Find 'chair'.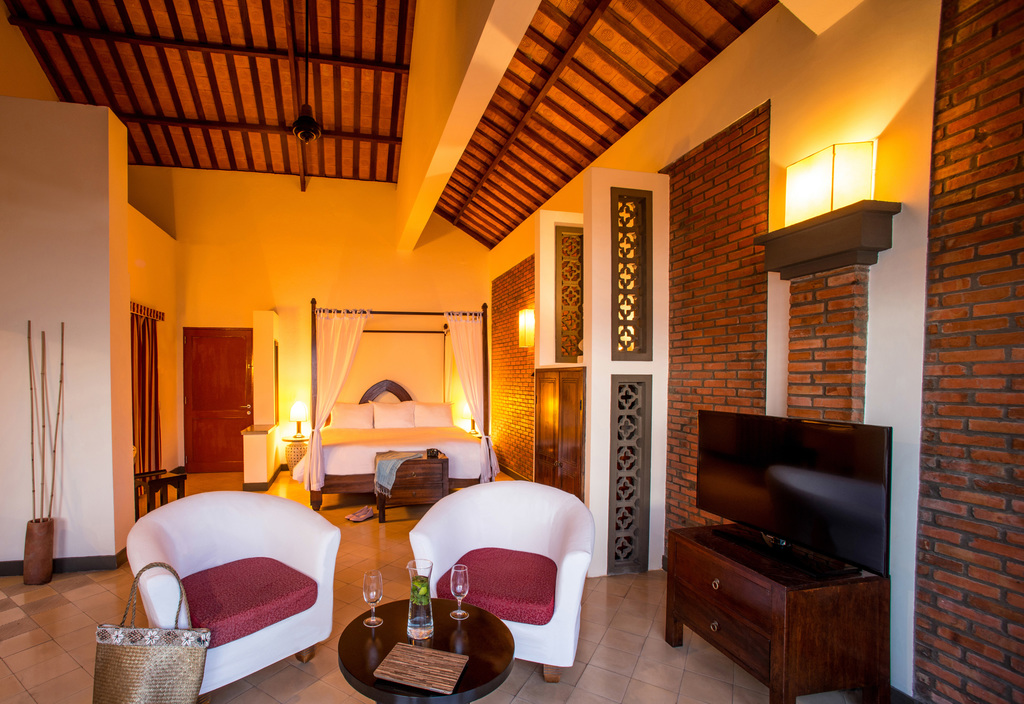
(402, 473, 610, 684).
